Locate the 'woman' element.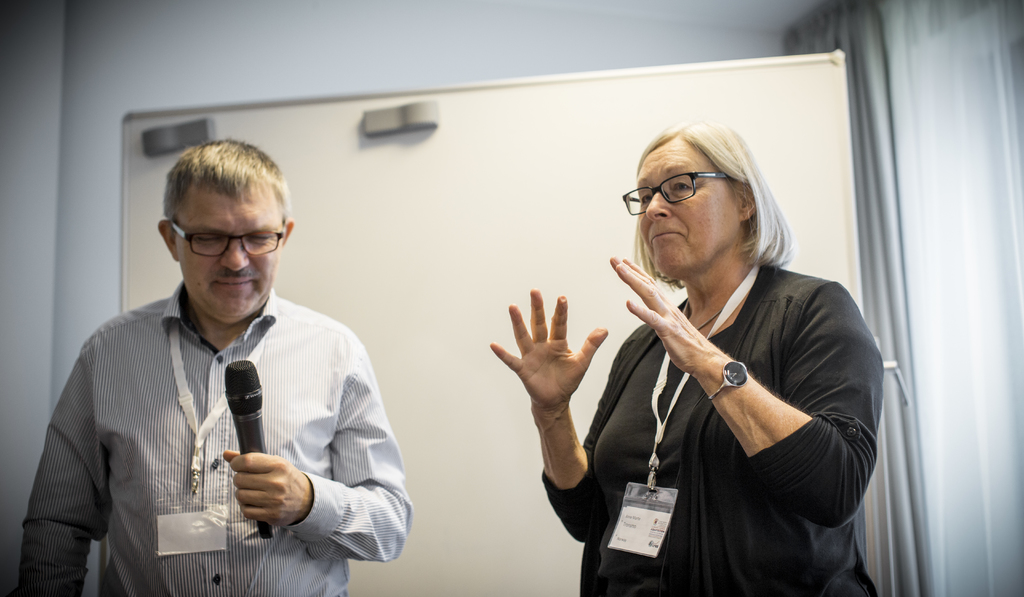
Element bbox: x1=573 y1=116 x2=870 y2=591.
